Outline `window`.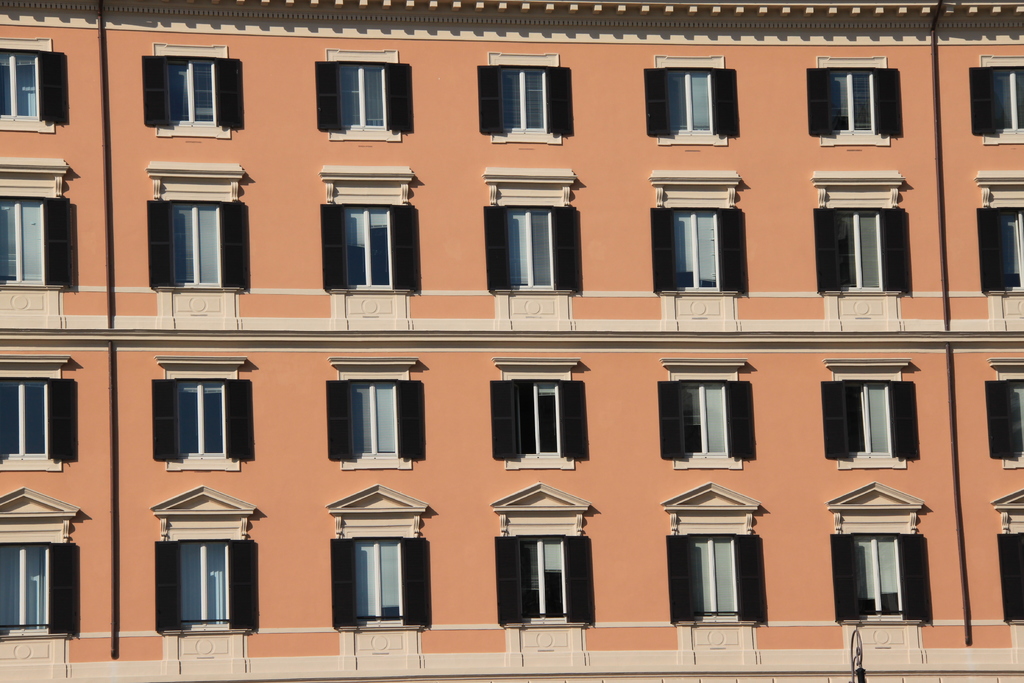
Outline: 330 358 419 468.
